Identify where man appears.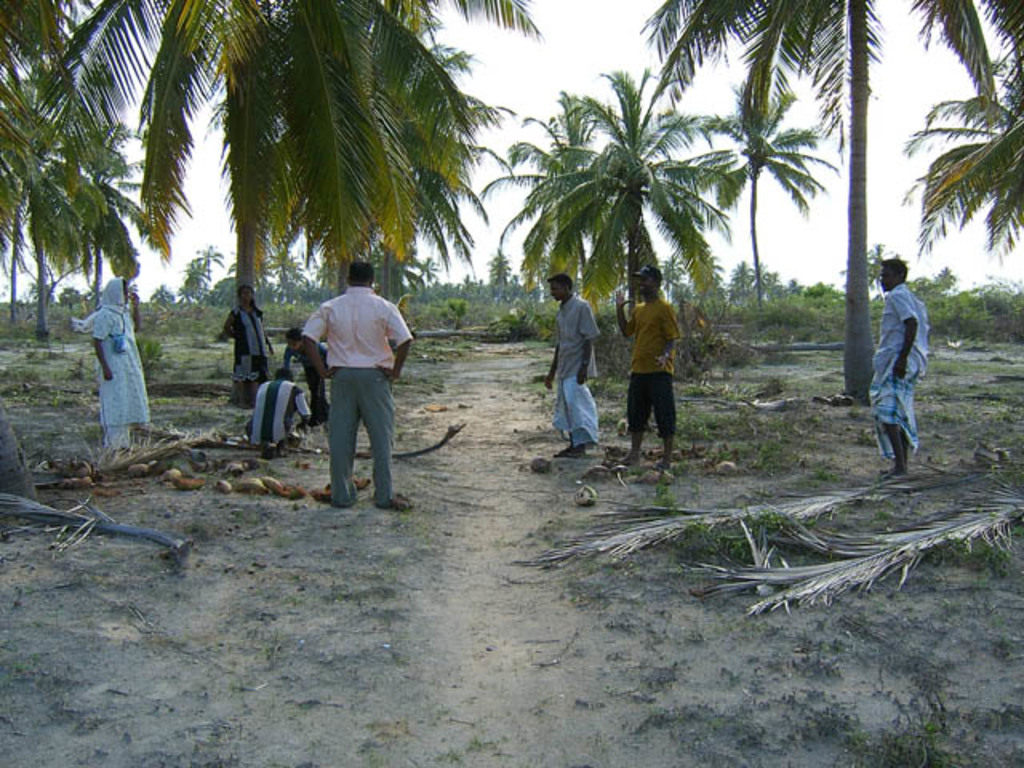
Appears at rect(611, 259, 683, 469).
